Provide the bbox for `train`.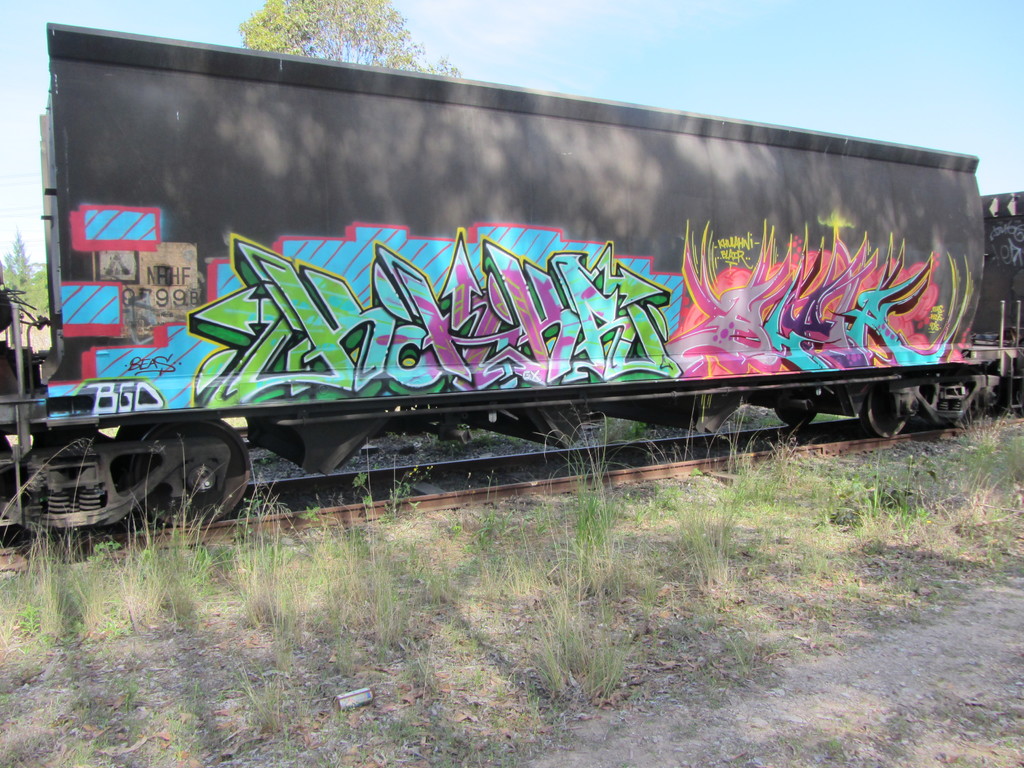
0/24/1023/562.
